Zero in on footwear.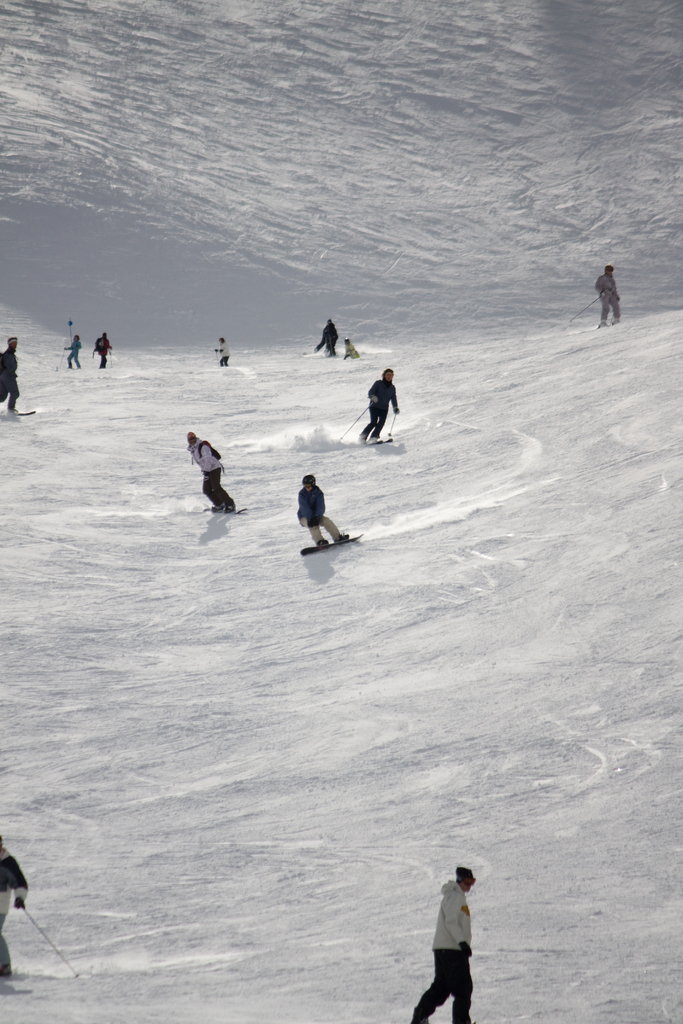
Zeroed in: (left=222, top=499, right=236, bottom=513).
